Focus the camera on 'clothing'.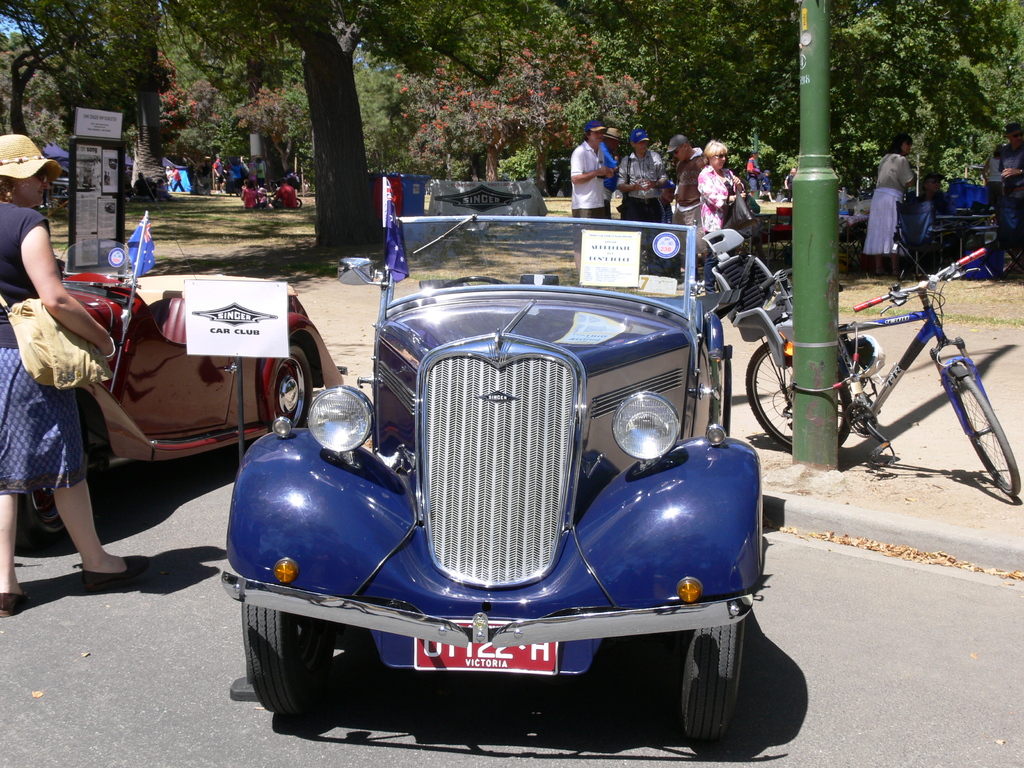
Focus region: Rect(0, 187, 86, 492).
